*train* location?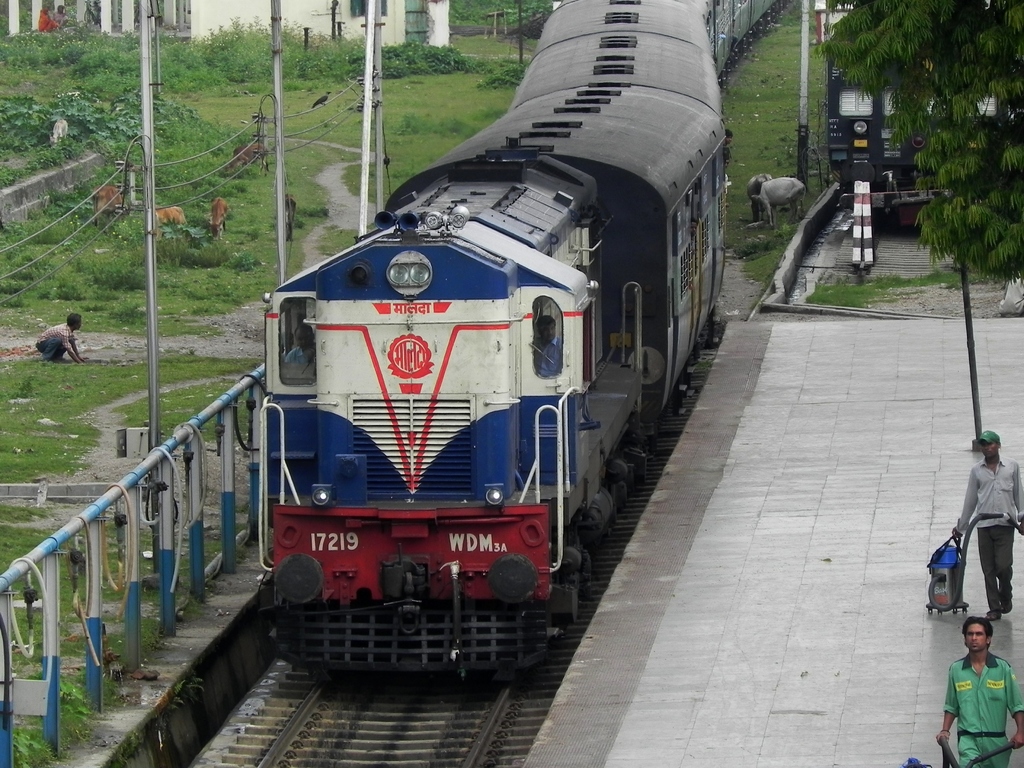
box(250, 0, 790, 687)
